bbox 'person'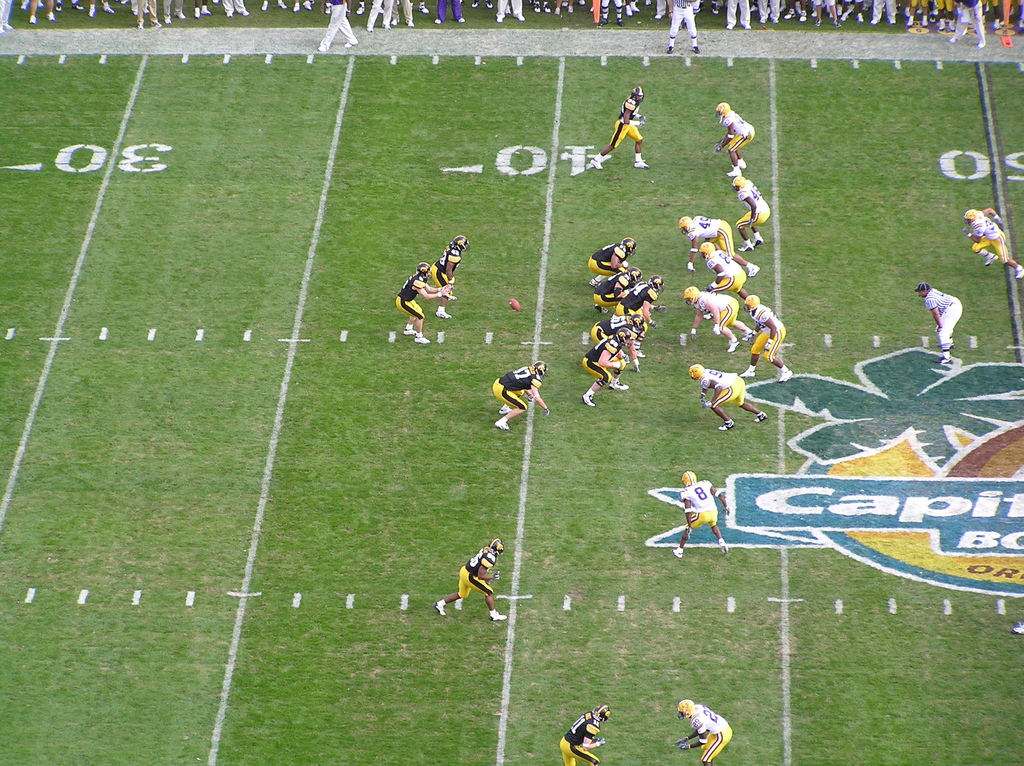
detection(429, 535, 508, 625)
